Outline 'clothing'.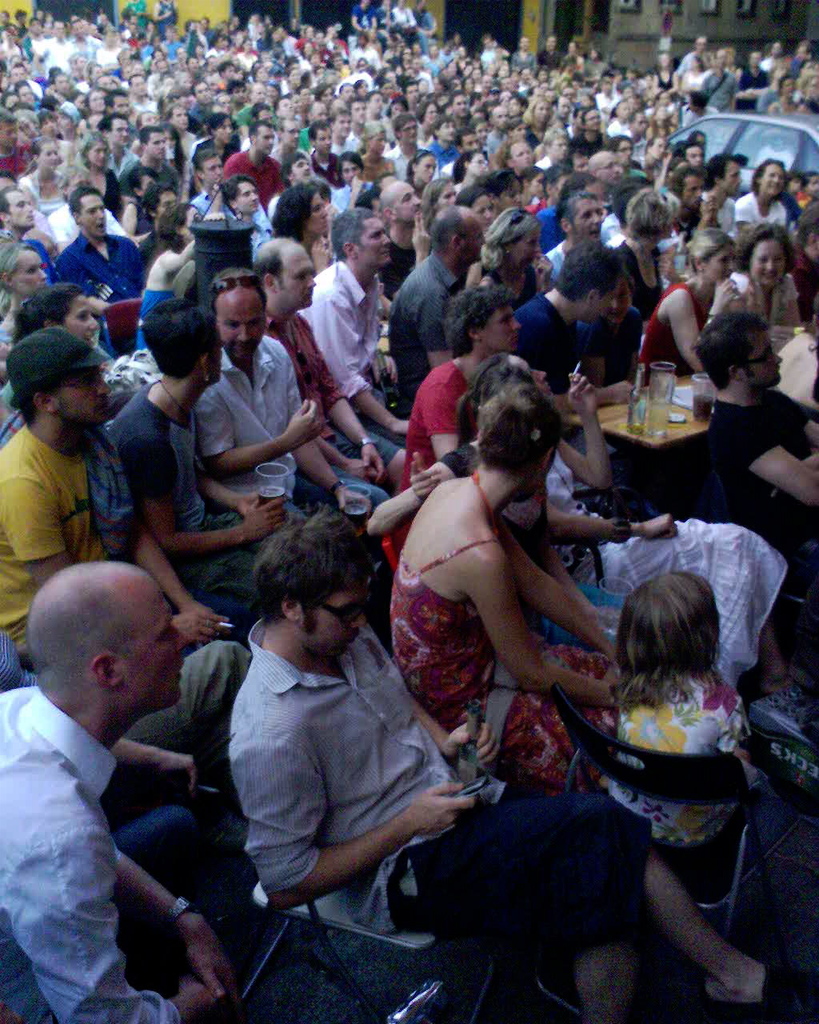
Outline: [x1=624, y1=280, x2=717, y2=386].
